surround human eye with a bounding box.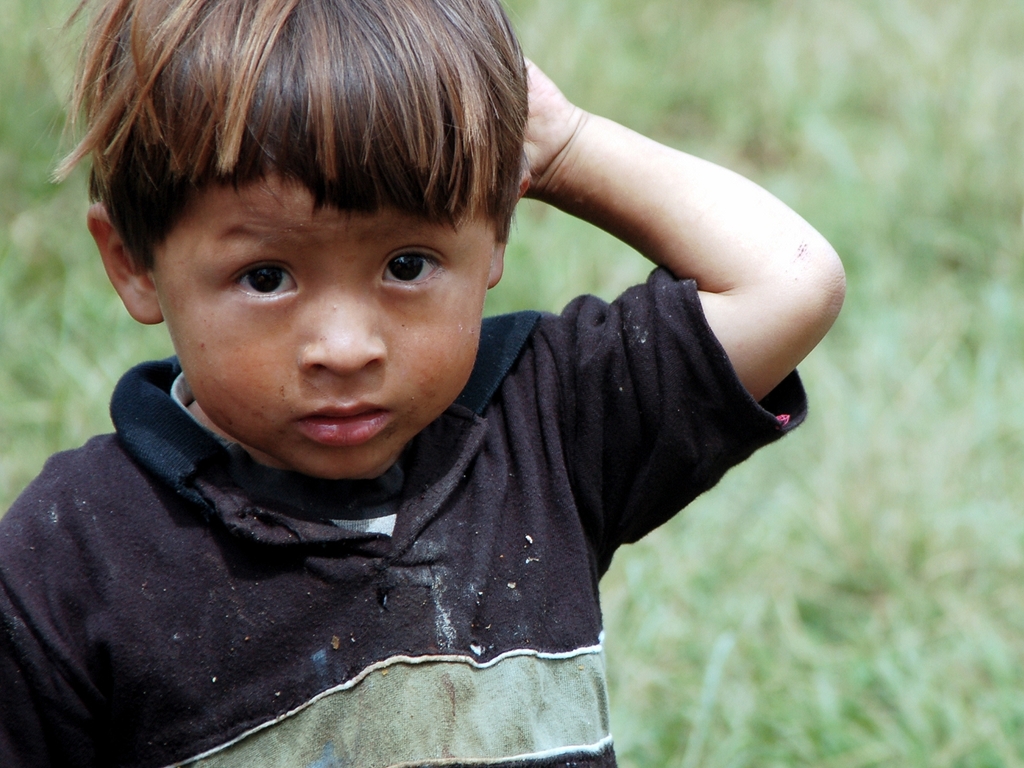
(219, 257, 305, 311).
